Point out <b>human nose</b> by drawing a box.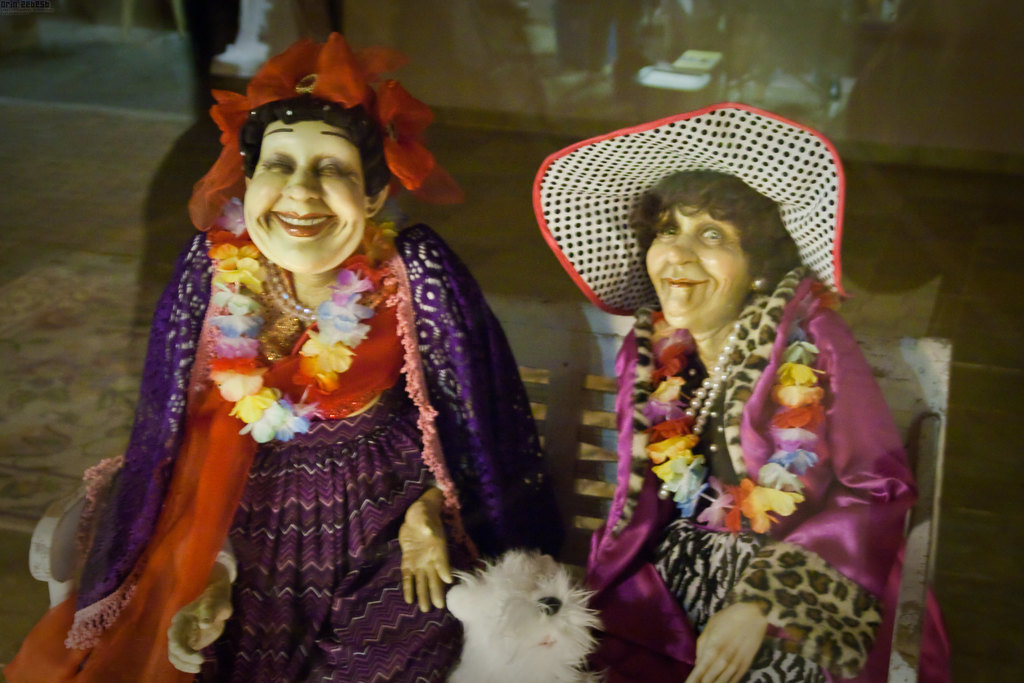
bbox(282, 169, 321, 202).
